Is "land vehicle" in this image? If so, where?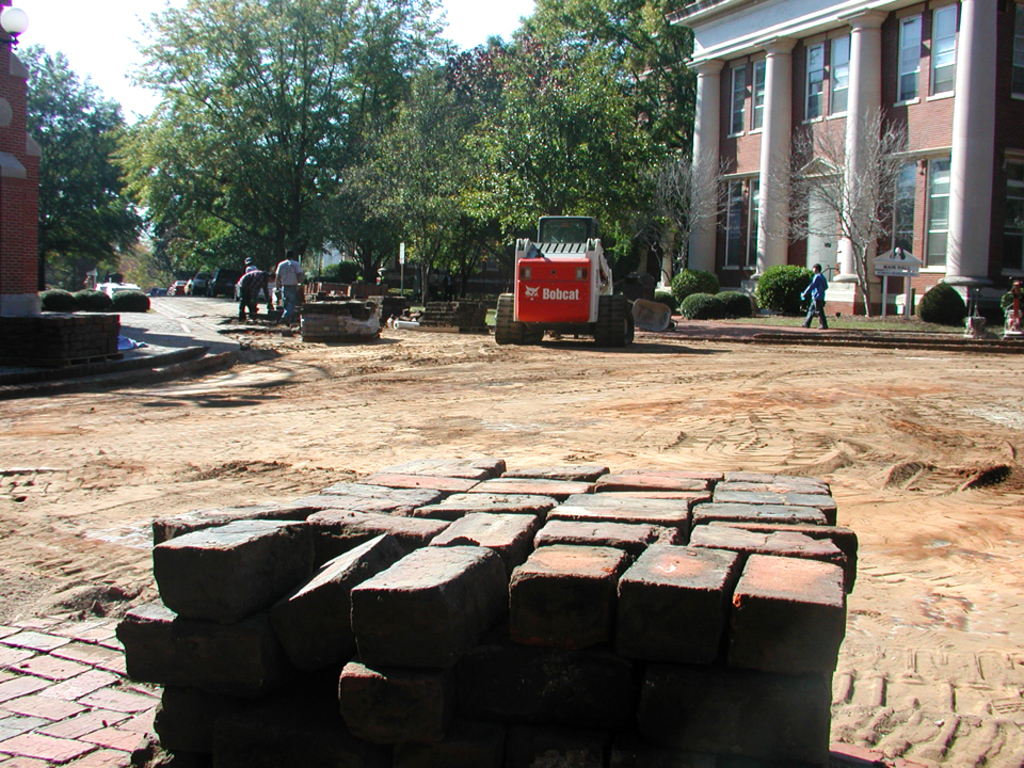
Yes, at rect(167, 273, 187, 299).
